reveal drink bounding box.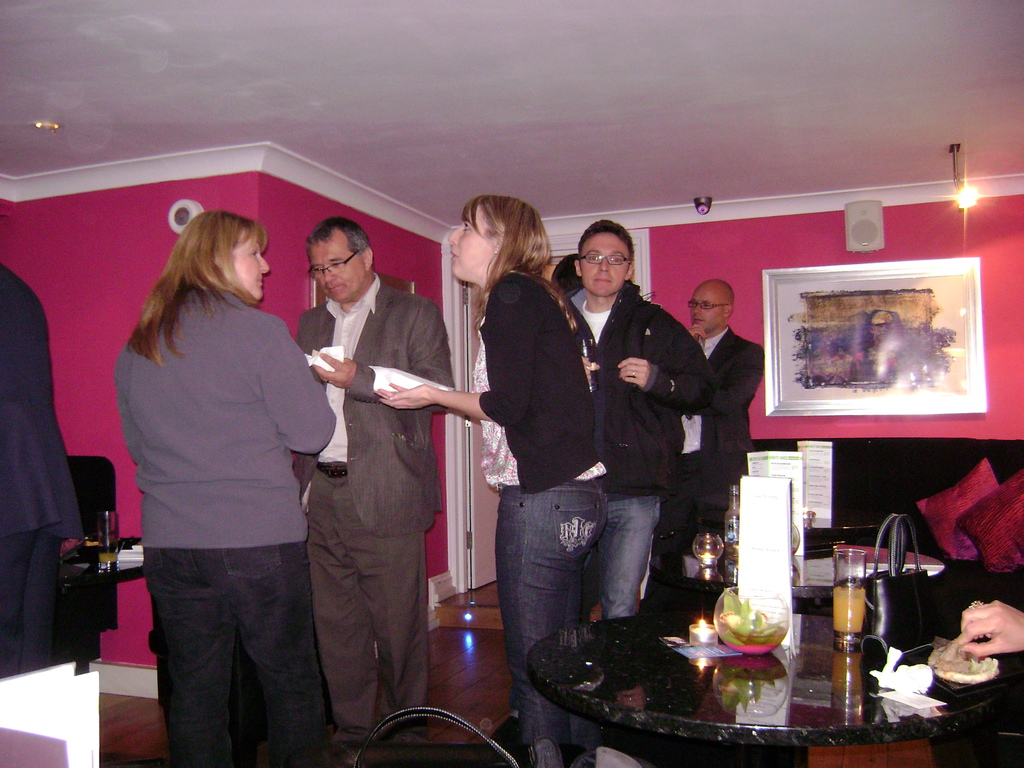
Revealed: 98,543,123,561.
